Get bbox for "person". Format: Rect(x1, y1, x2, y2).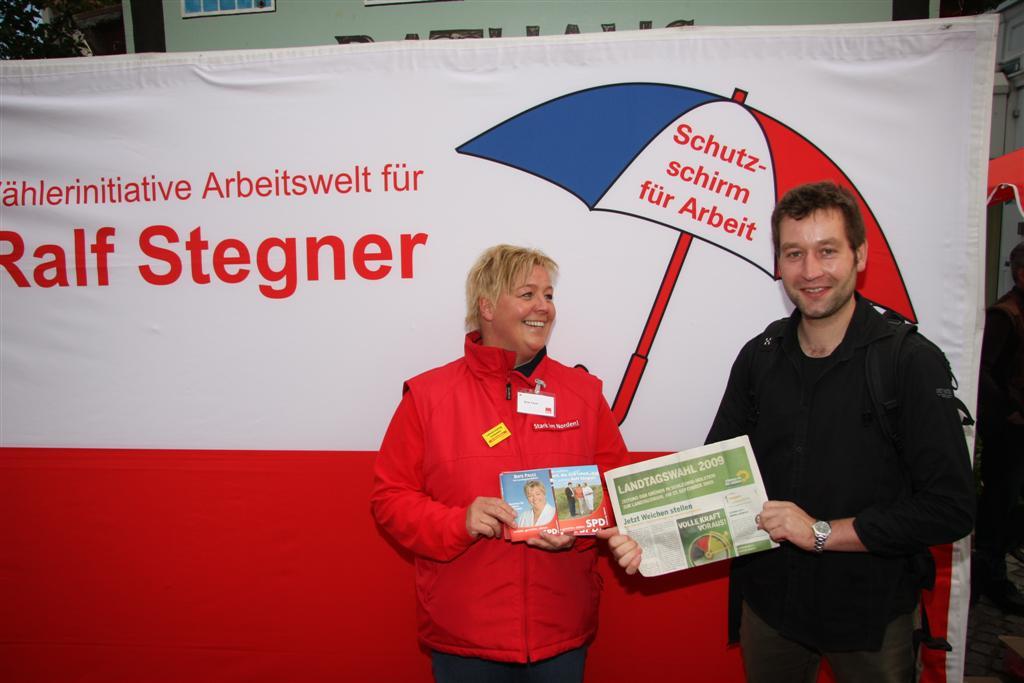
Rect(589, 179, 999, 682).
